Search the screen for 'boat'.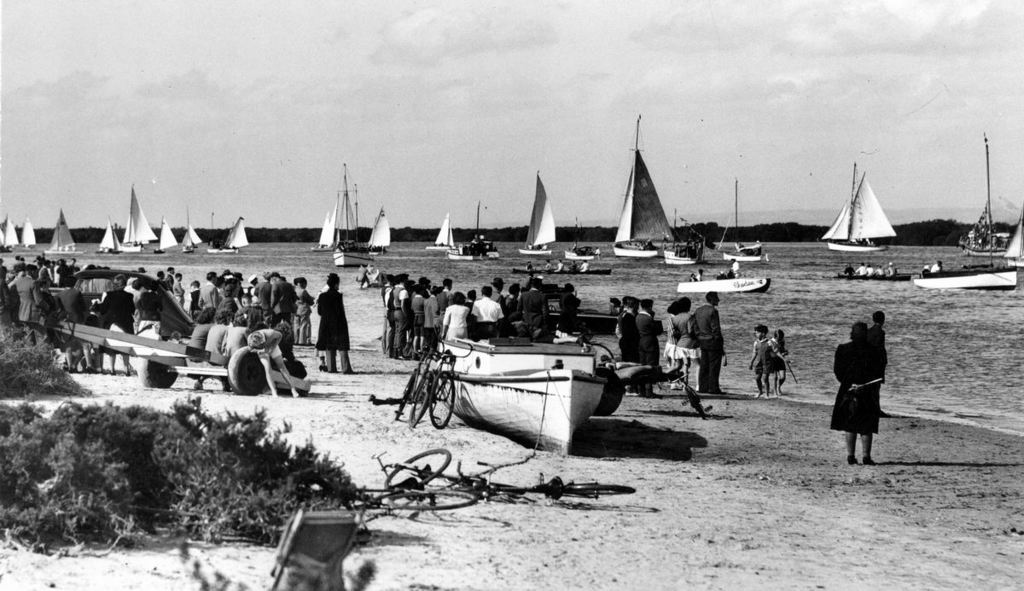
Found at 717 251 764 263.
